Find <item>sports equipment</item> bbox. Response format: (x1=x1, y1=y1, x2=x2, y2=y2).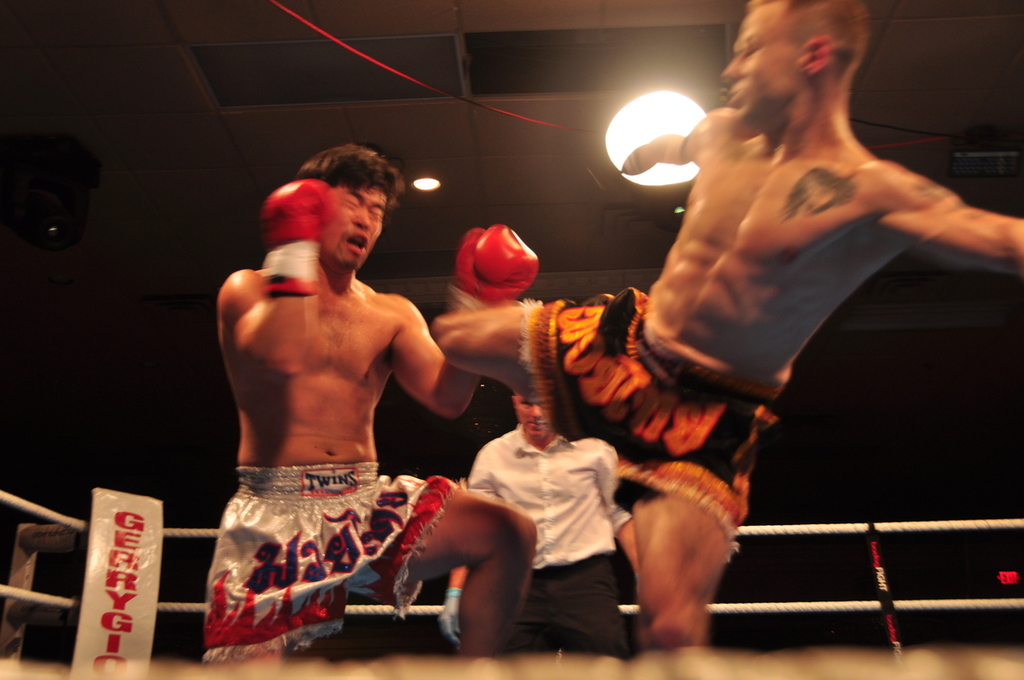
(x1=252, y1=174, x2=345, y2=294).
